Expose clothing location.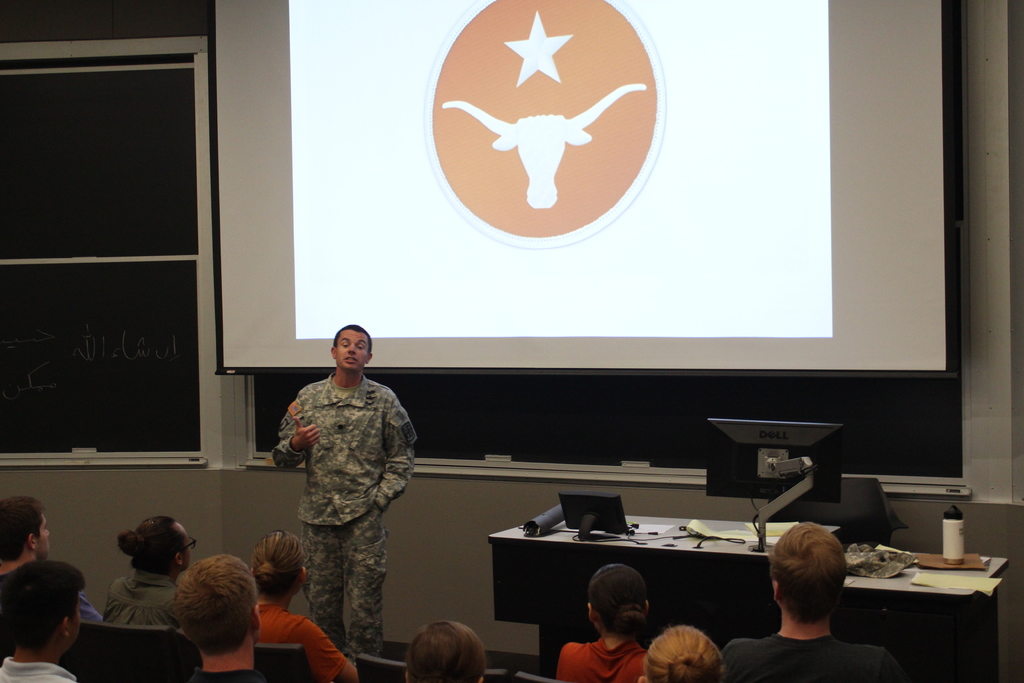
Exposed at {"x1": 553, "y1": 642, "x2": 650, "y2": 682}.
